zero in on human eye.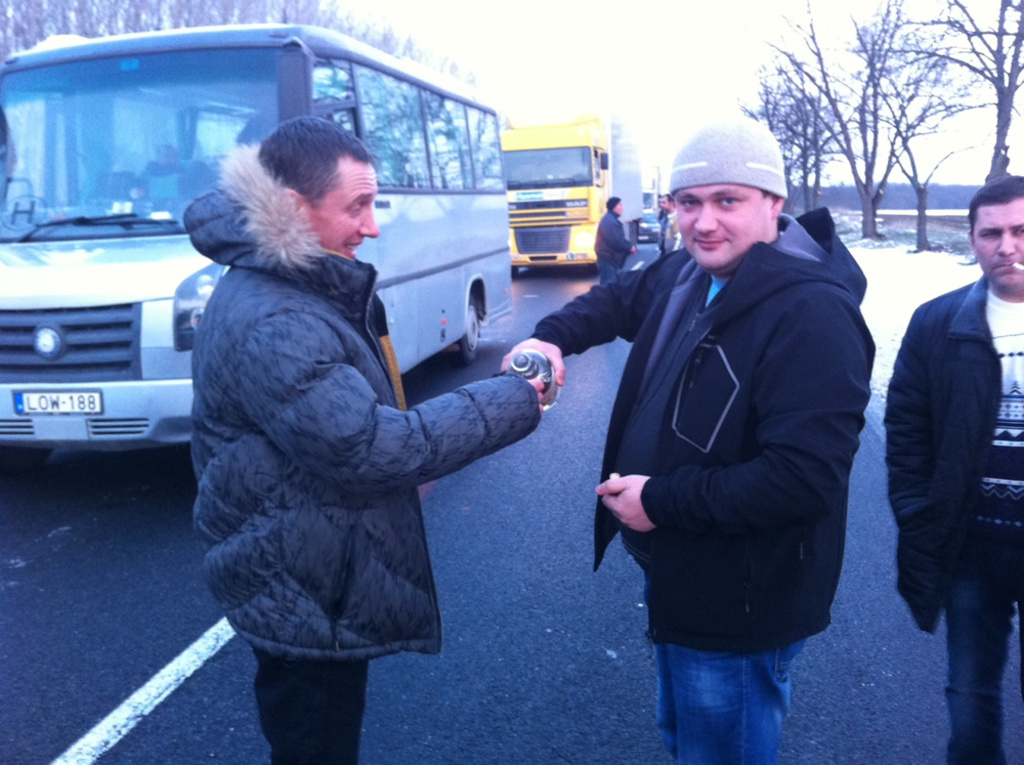
Zeroed in: 715/188/744/212.
